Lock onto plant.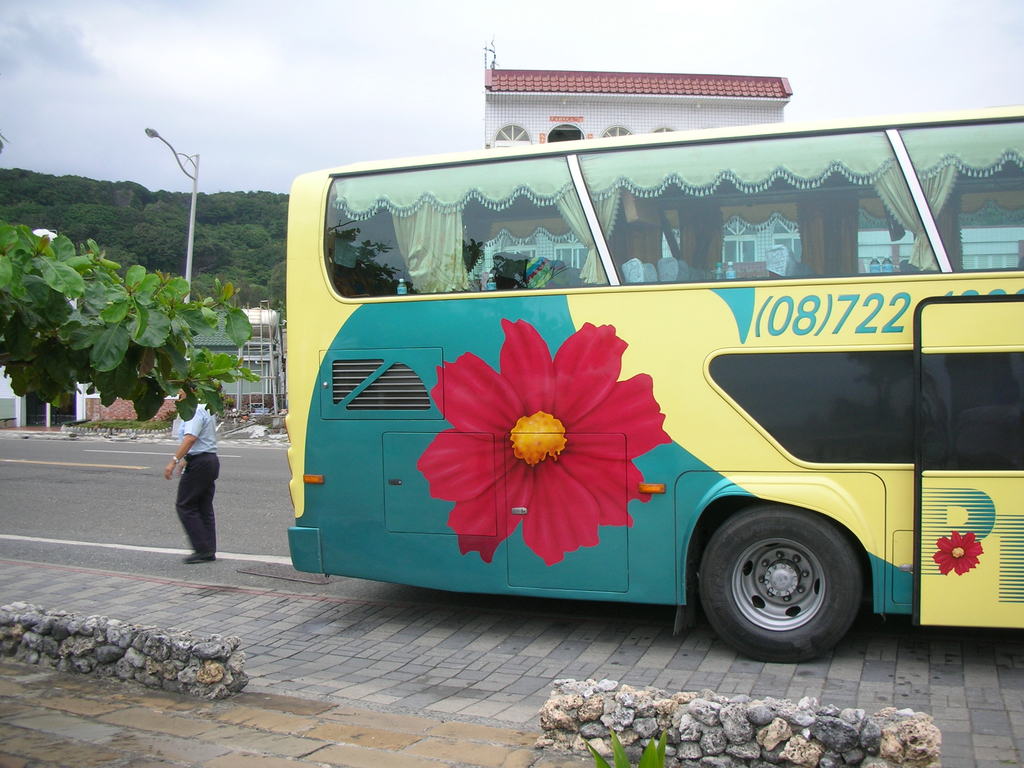
Locked: (584, 723, 669, 767).
